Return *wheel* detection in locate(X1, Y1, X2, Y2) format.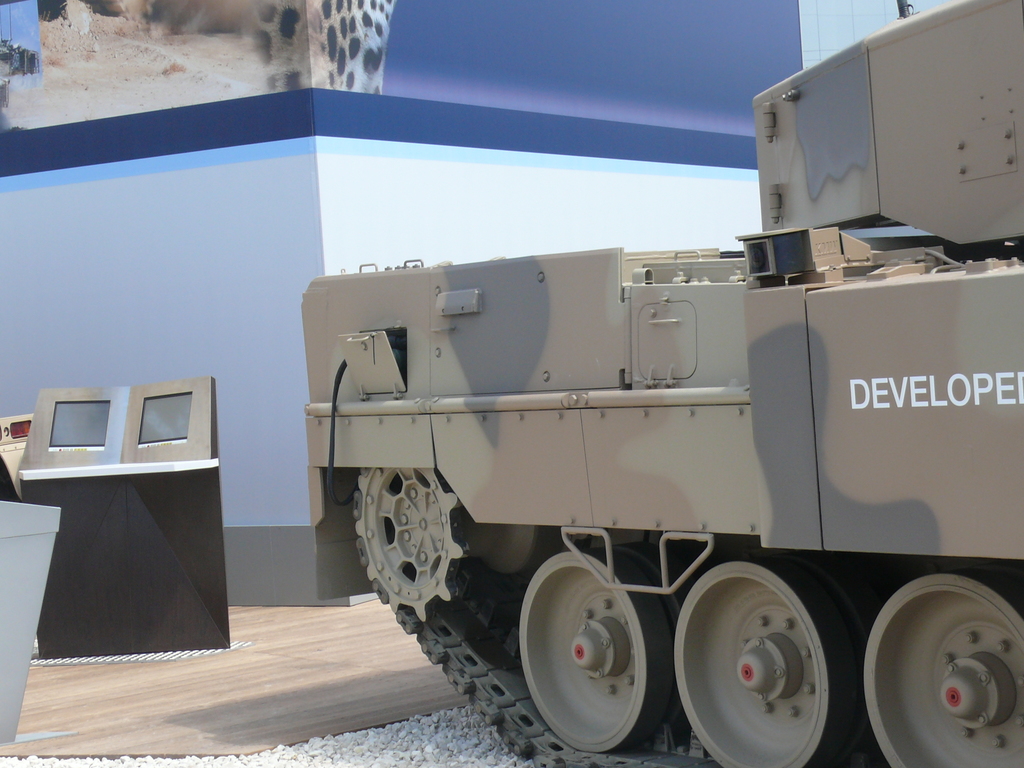
locate(521, 546, 682, 755).
